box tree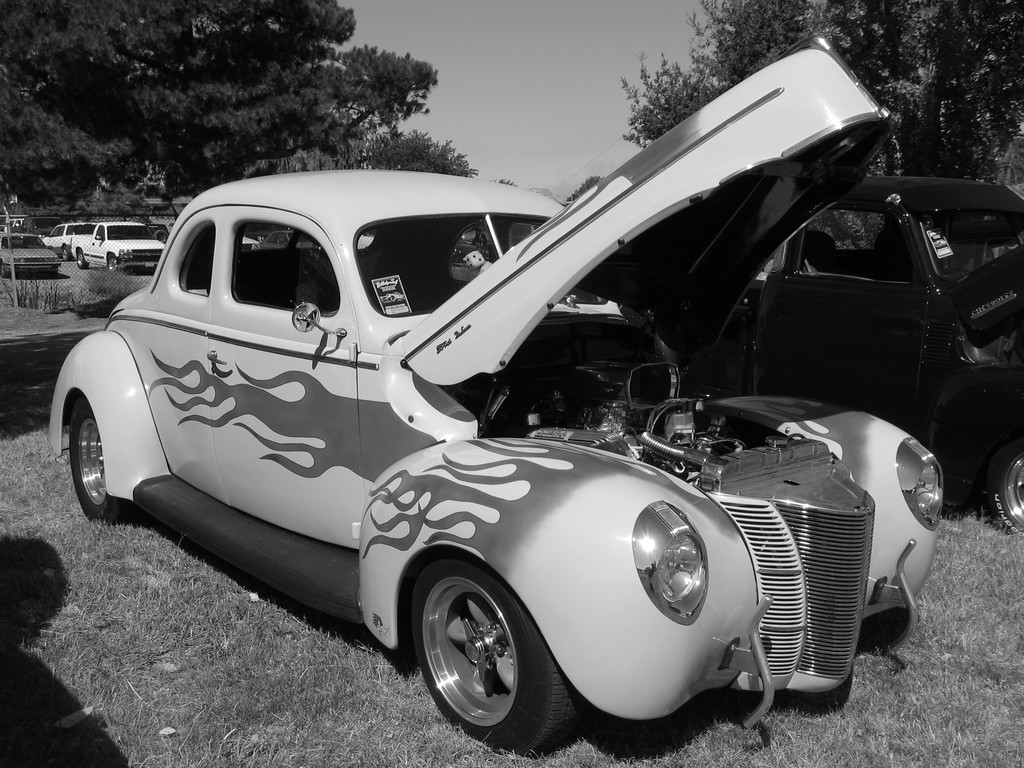
{"left": 0, "top": 0, "right": 353, "bottom": 232}
